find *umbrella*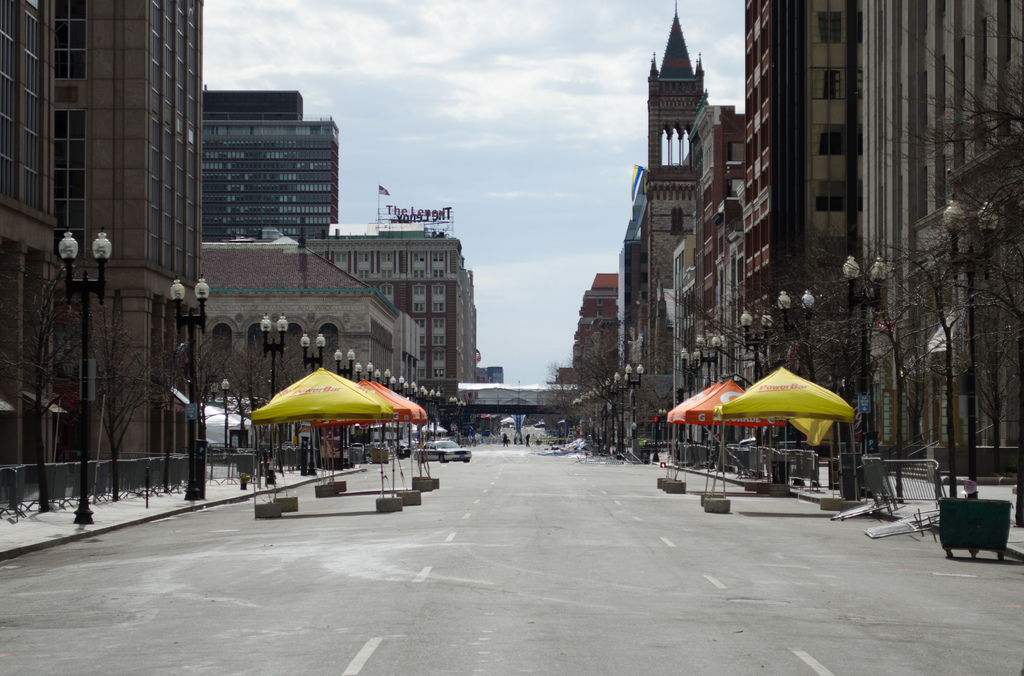
{"x1": 255, "y1": 367, "x2": 394, "y2": 496}
